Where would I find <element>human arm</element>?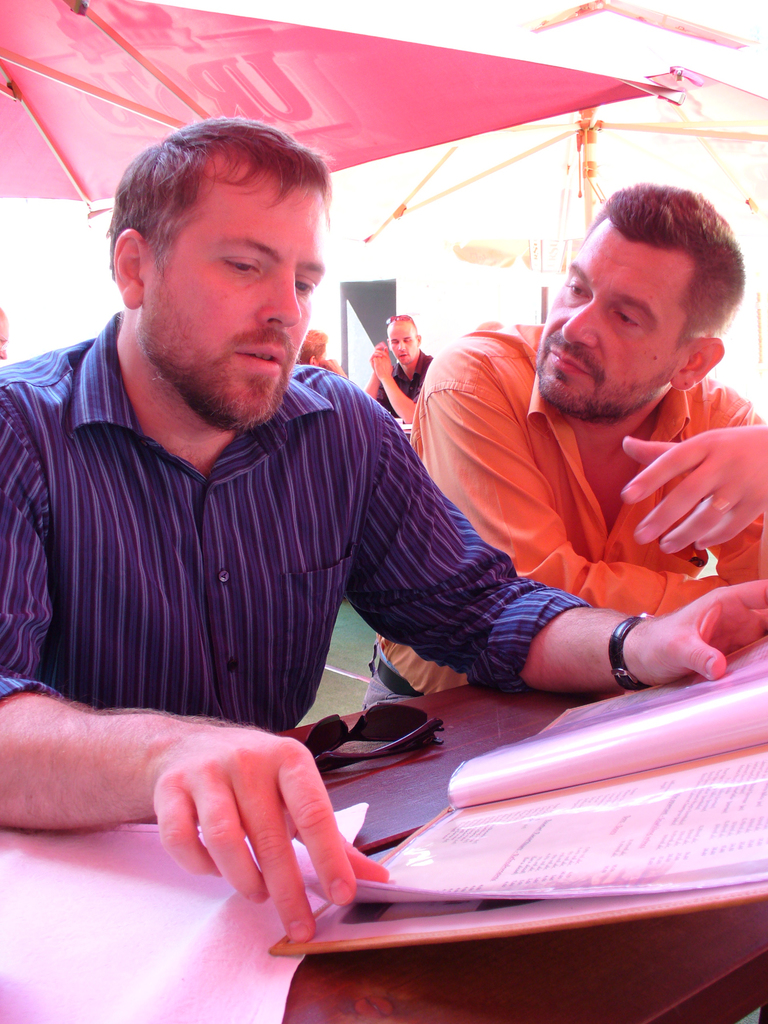
At bbox=(364, 351, 383, 393).
